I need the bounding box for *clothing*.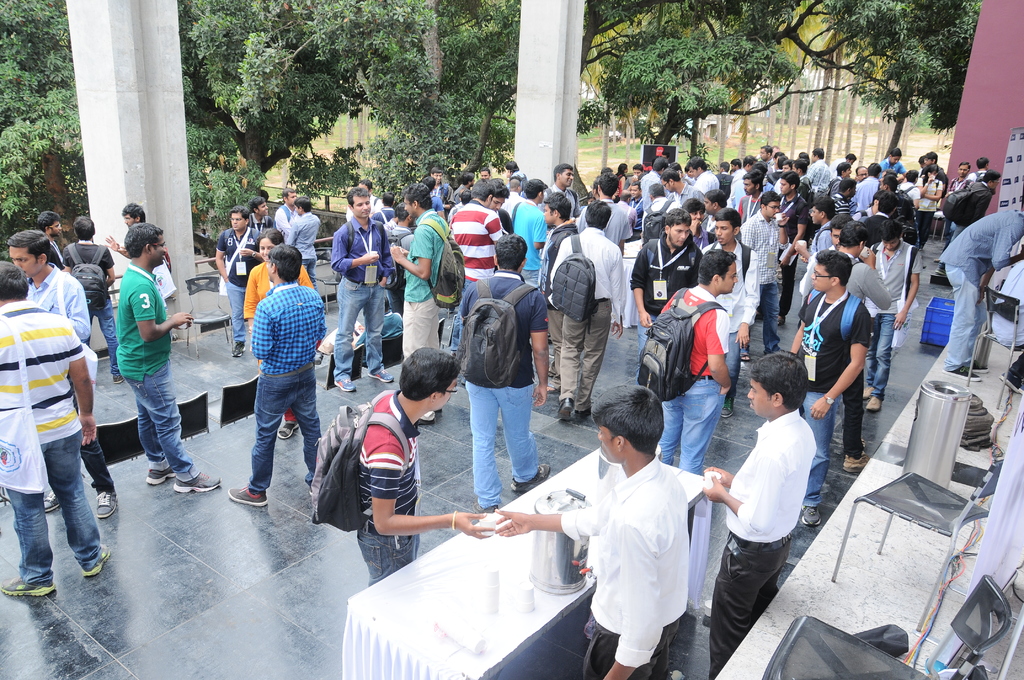
Here it is: bbox=[789, 290, 868, 496].
